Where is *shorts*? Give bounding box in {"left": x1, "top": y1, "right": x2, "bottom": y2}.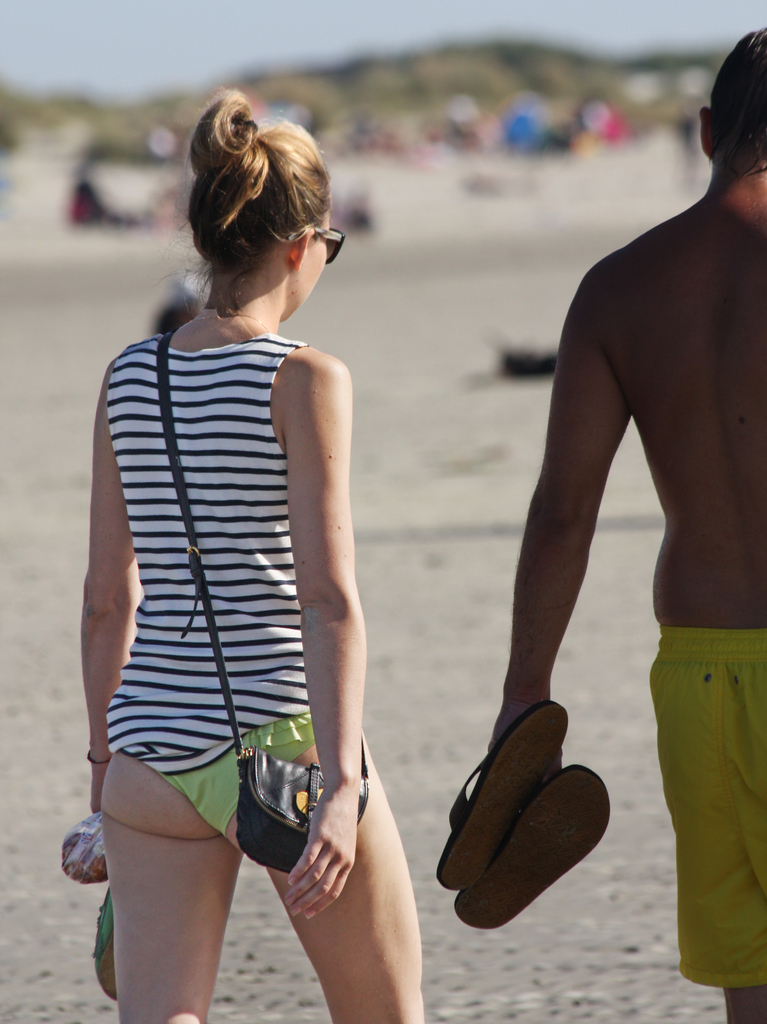
{"left": 147, "top": 717, "right": 327, "bottom": 829}.
